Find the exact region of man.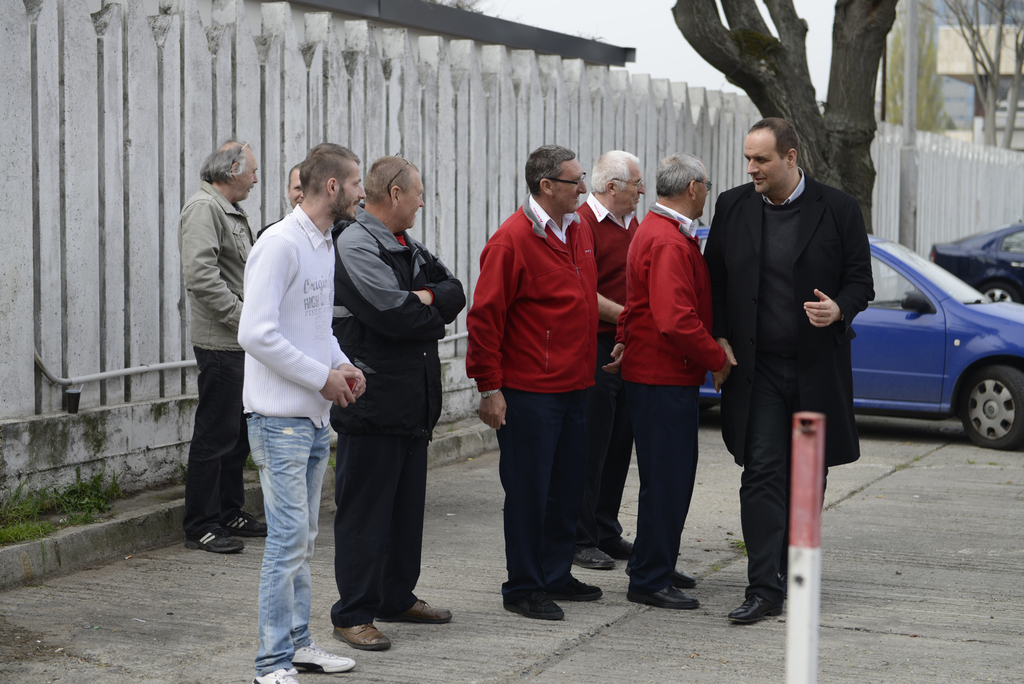
Exact region: <box>333,149,469,652</box>.
